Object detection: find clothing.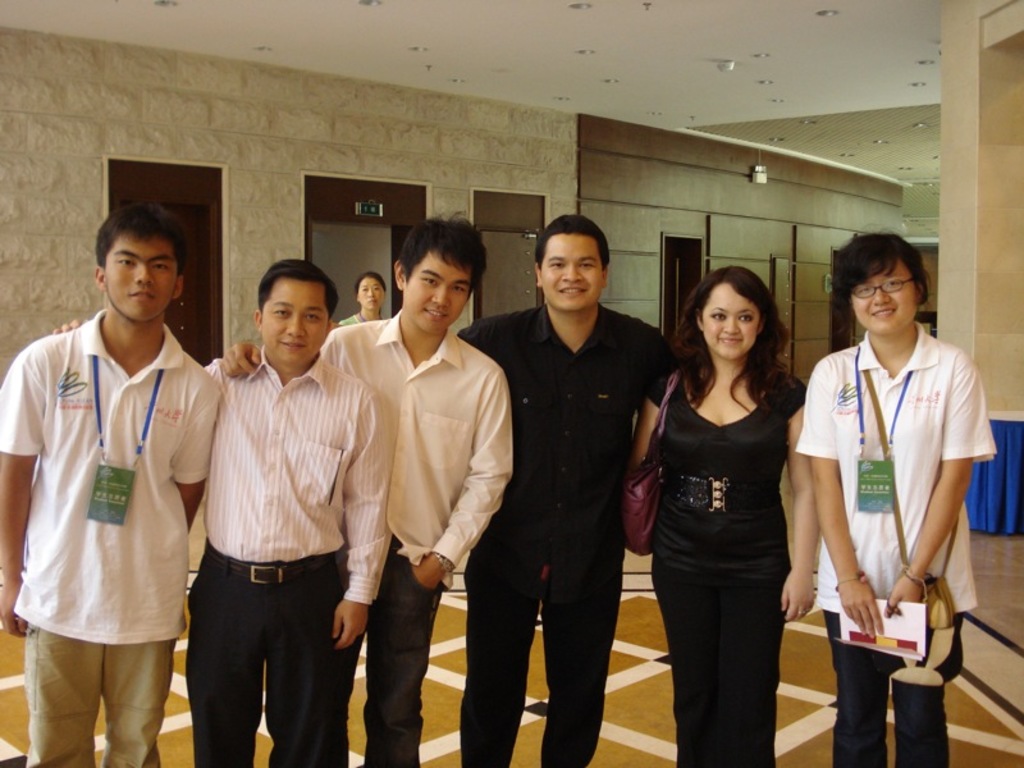
[x1=205, y1=340, x2=389, y2=767].
